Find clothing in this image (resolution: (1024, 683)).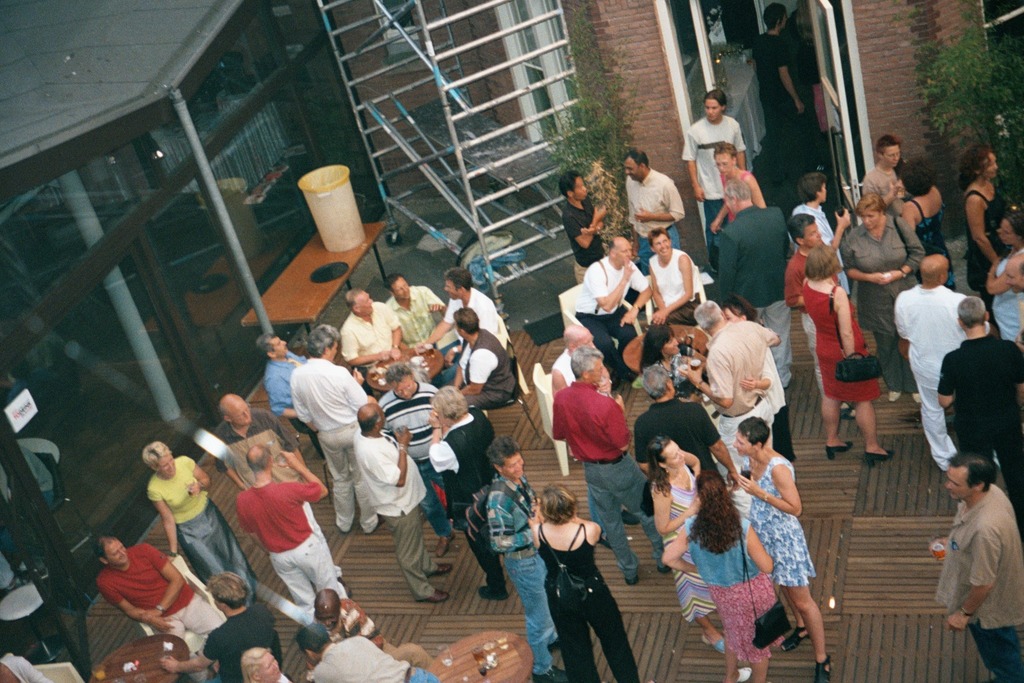
<box>684,517,785,663</box>.
